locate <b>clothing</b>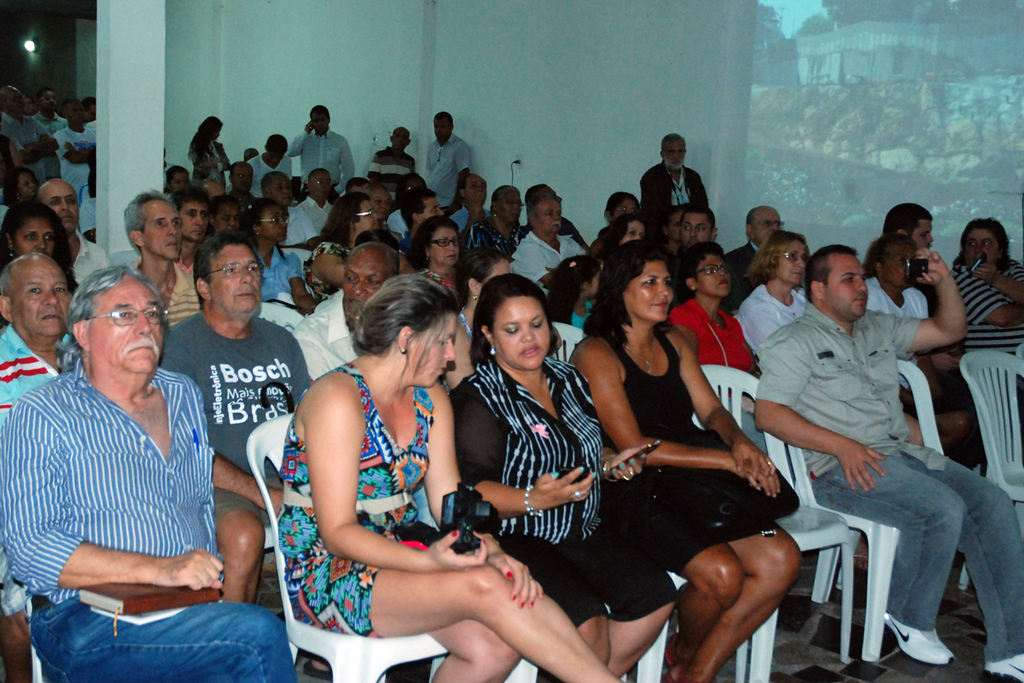
Rect(602, 324, 690, 577)
